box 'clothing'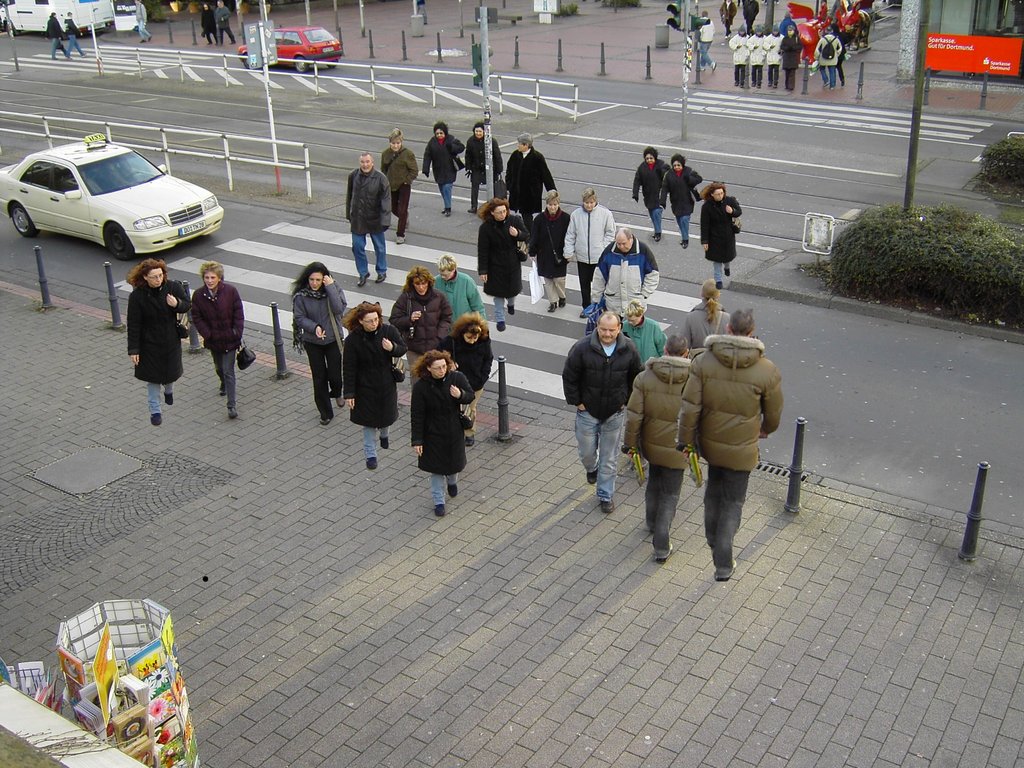
bbox=[342, 163, 390, 274]
